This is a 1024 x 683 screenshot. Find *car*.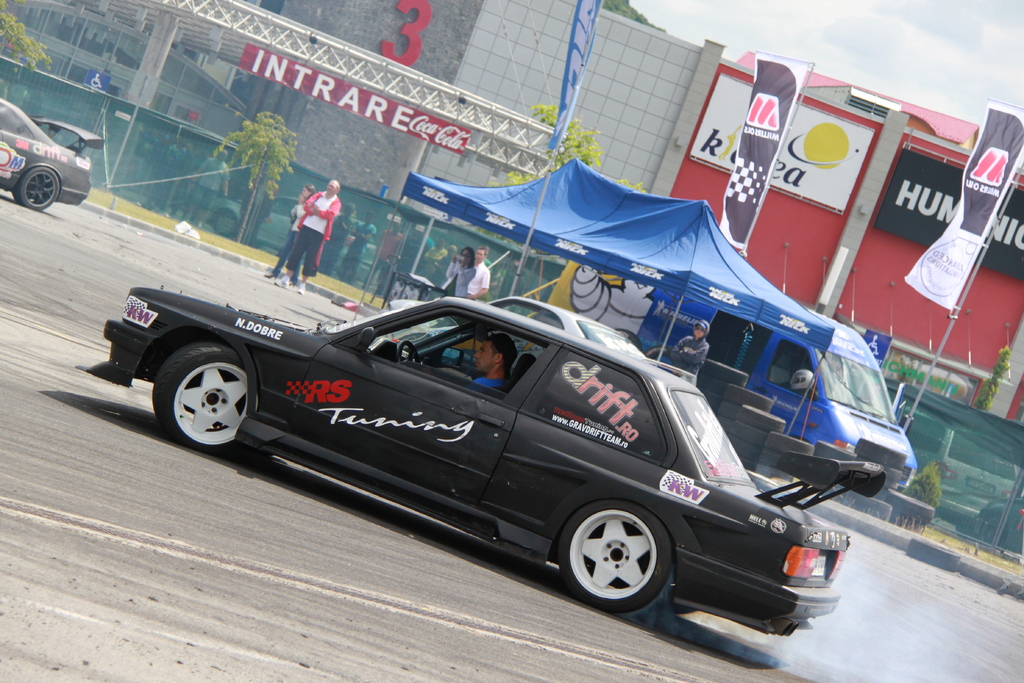
Bounding box: region(0, 99, 107, 211).
